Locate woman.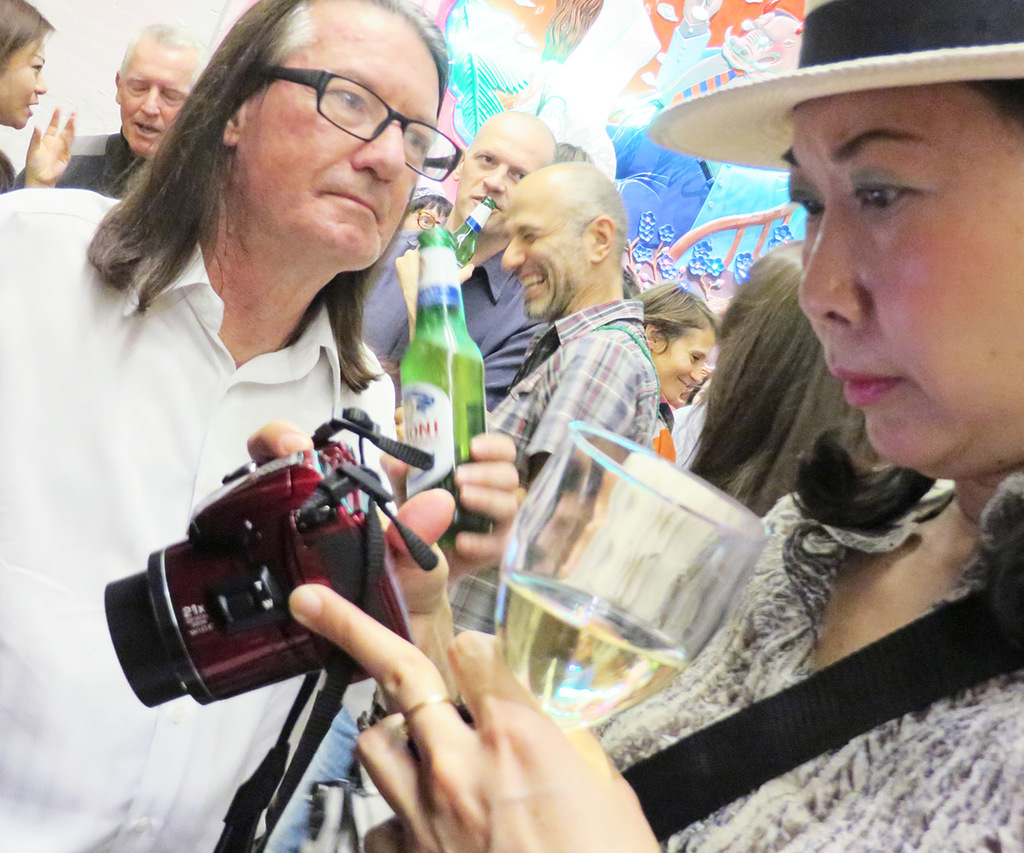
Bounding box: [left=632, top=237, right=882, bottom=530].
